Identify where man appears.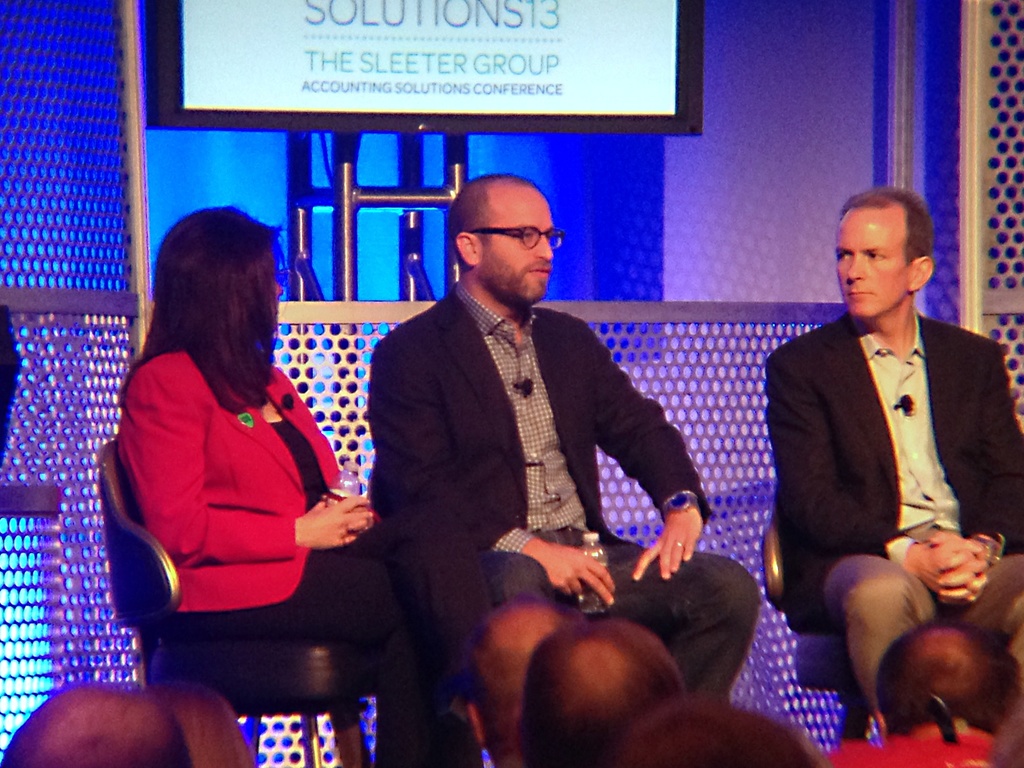
Appears at [871,616,1023,767].
